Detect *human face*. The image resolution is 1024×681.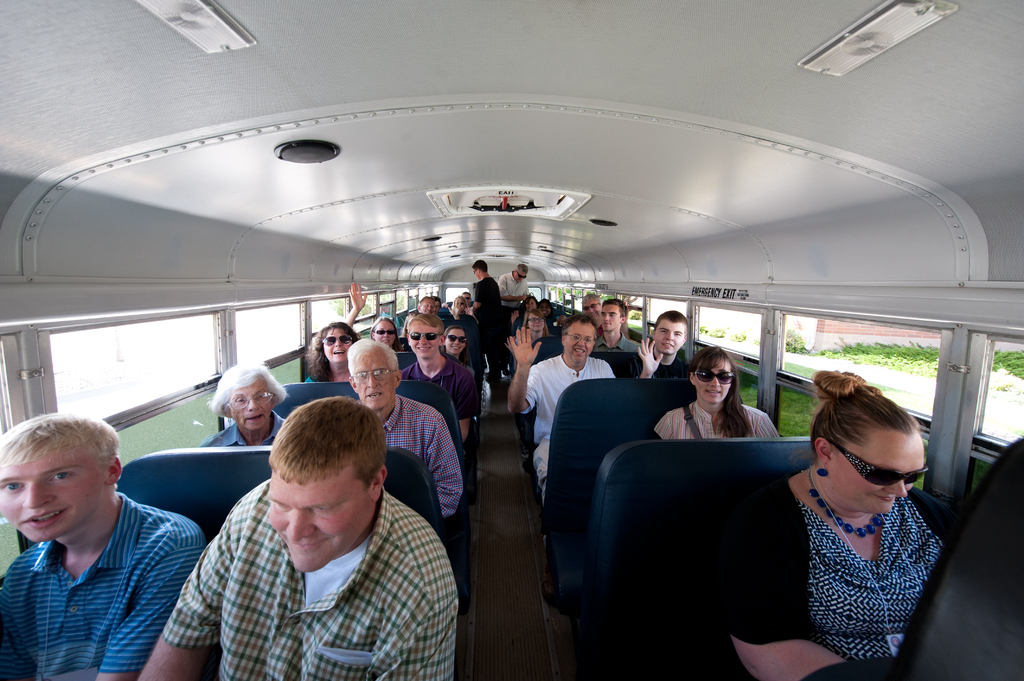
[left=227, top=373, right=270, bottom=429].
